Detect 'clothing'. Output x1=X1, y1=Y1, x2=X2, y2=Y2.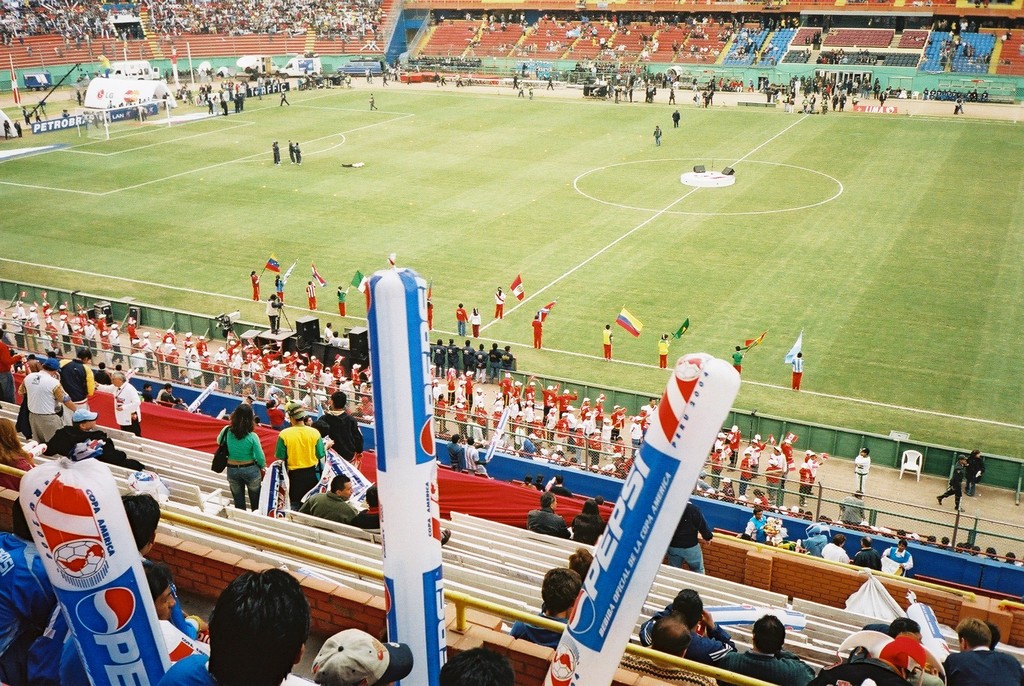
x1=56, y1=359, x2=90, y2=418.
